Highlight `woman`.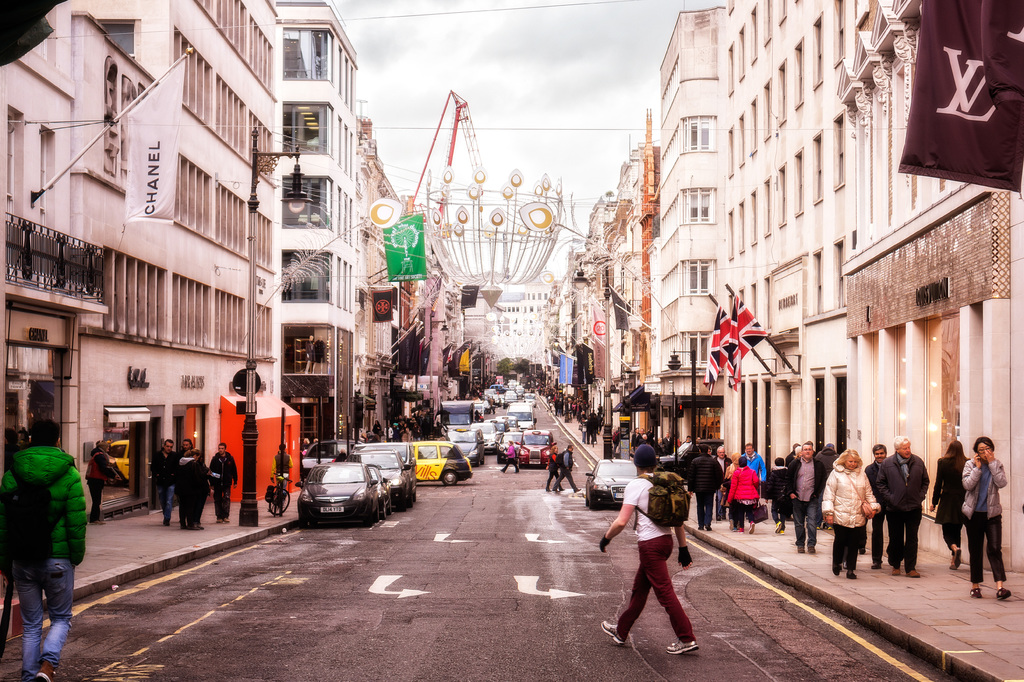
Highlighted region: Rect(545, 445, 563, 491).
